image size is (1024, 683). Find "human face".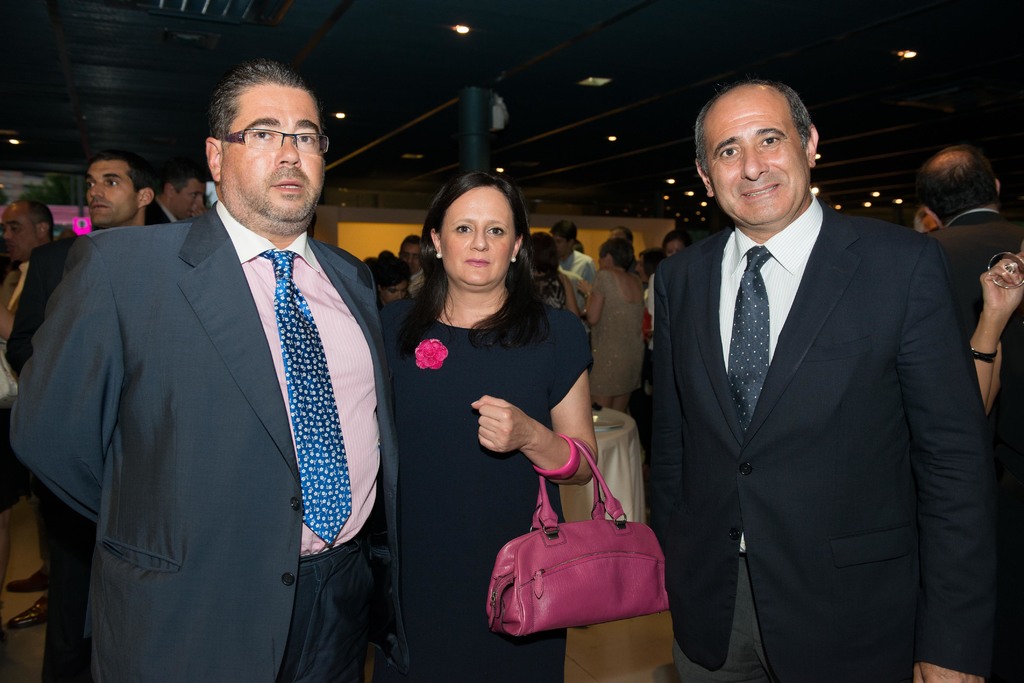
[left=664, top=238, right=684, bottom=256].
